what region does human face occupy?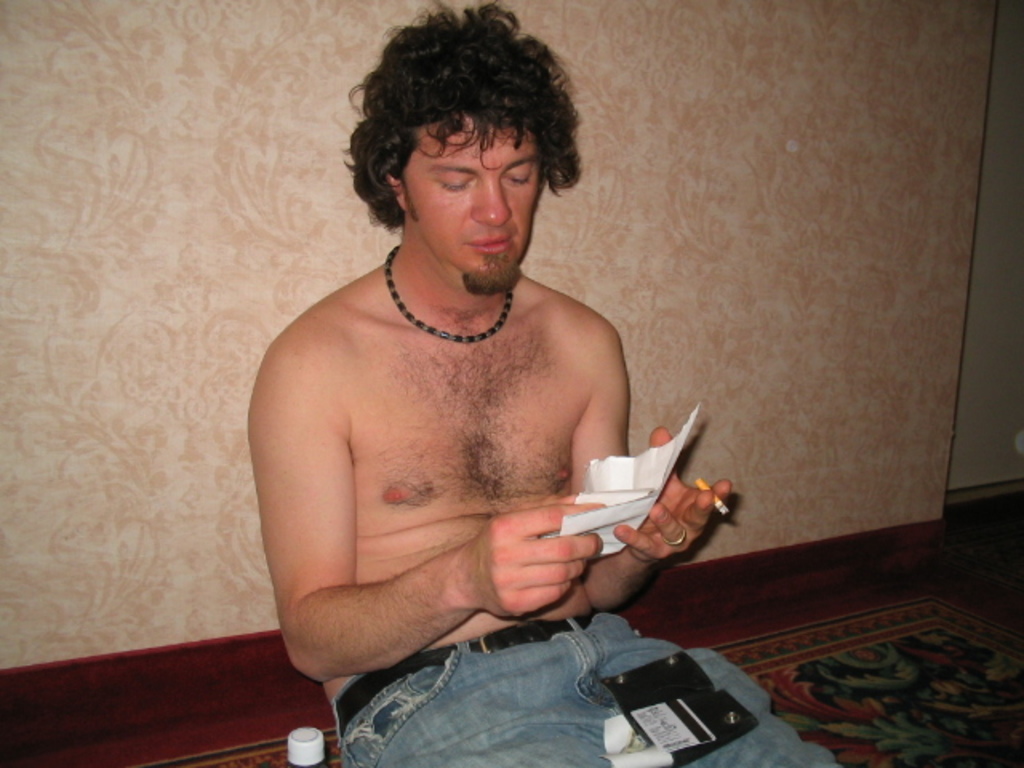
box=[398, 109, 541, 278].
